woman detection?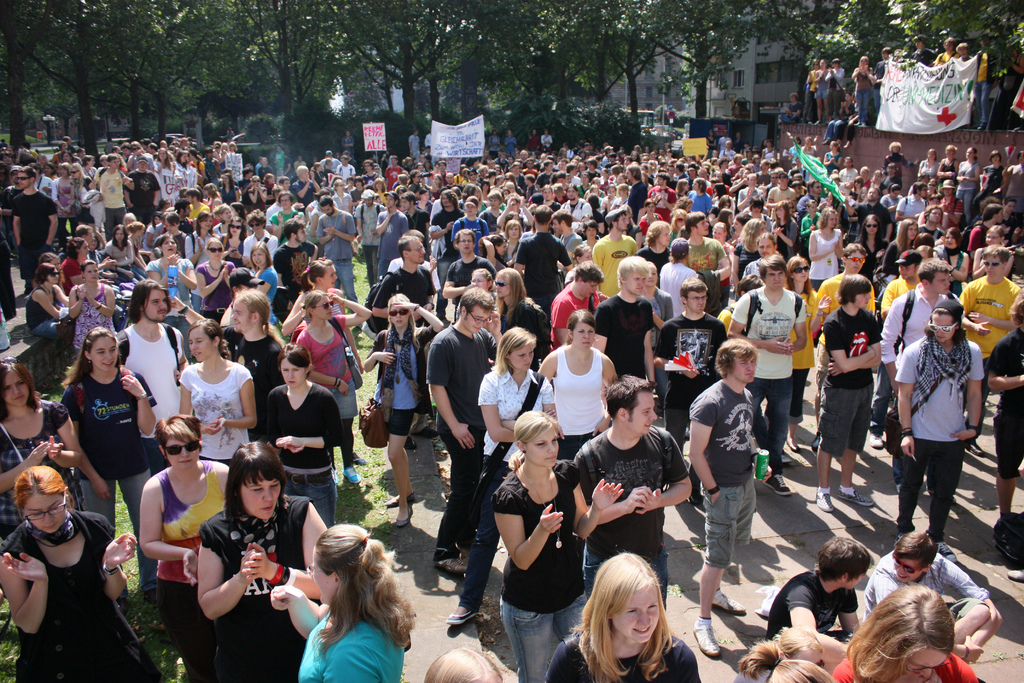
x1=675 y1=179 x2=689 y2=199
